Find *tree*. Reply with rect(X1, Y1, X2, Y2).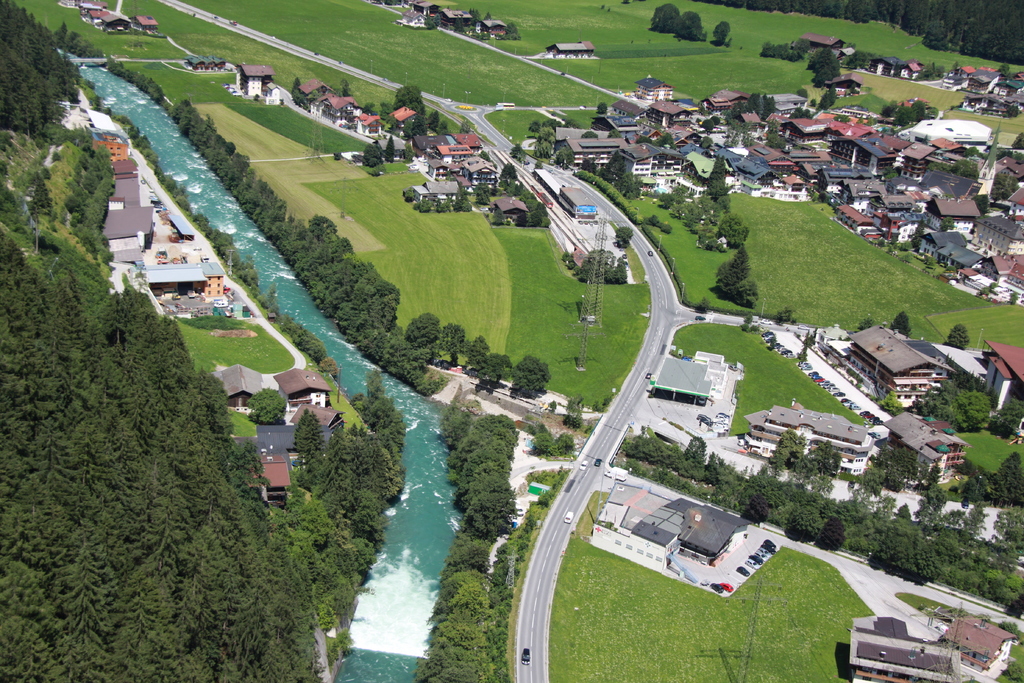
rect(650, 2, 675, 31).
